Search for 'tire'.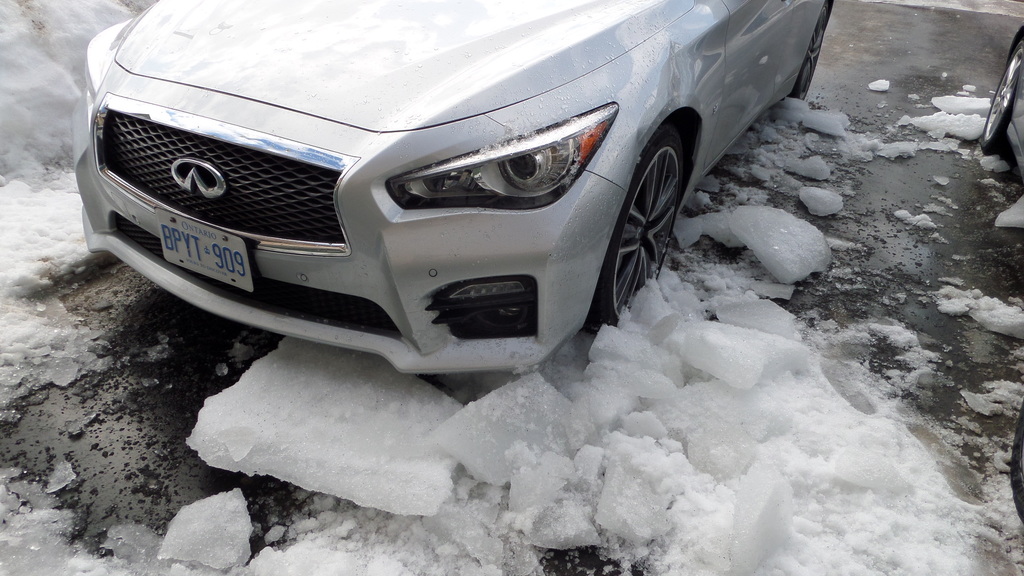
Found at (1006, 406, 1023, 521).
